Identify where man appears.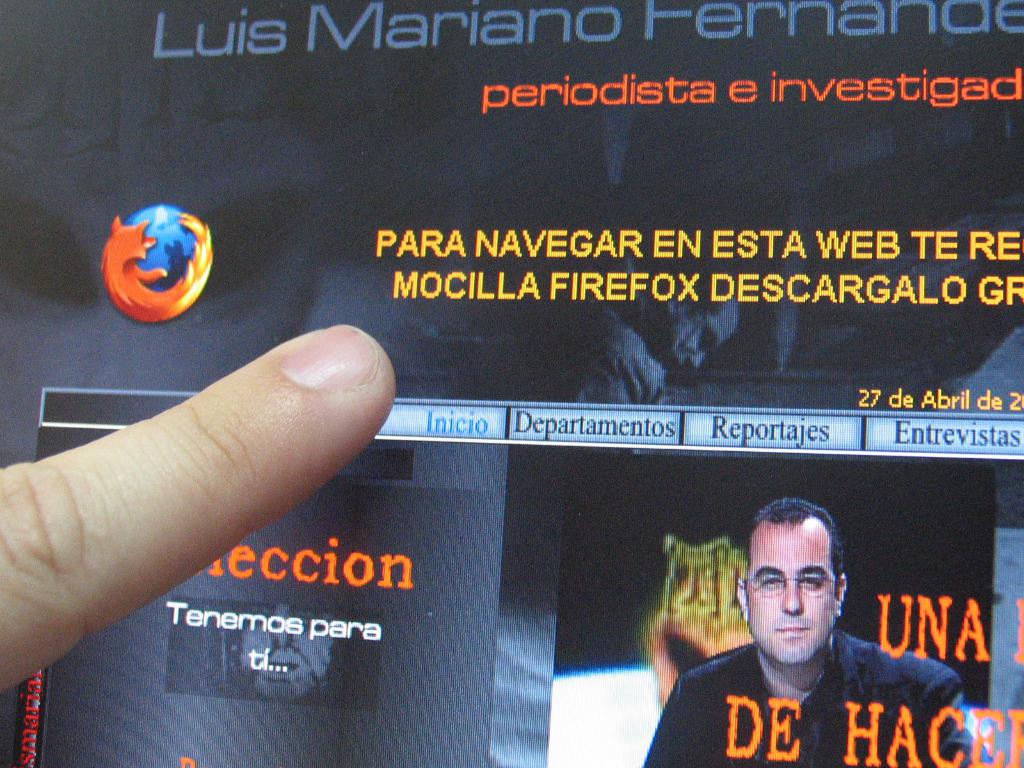
Appears at [633,490,1009,766].
